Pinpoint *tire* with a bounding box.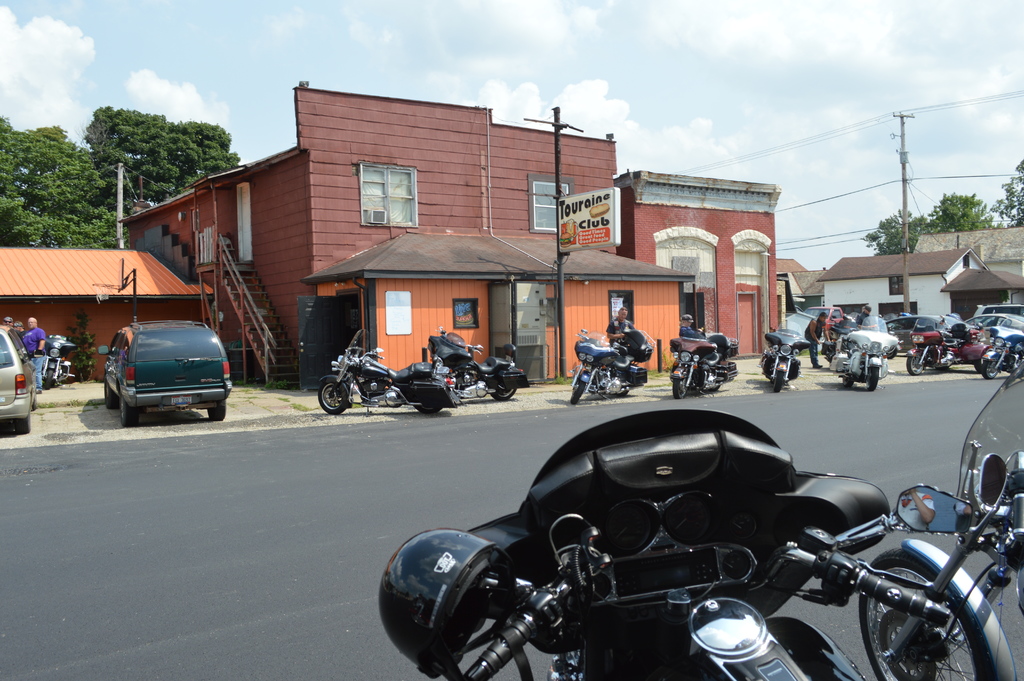
left=119, top=402, right=140, bottom=431.
